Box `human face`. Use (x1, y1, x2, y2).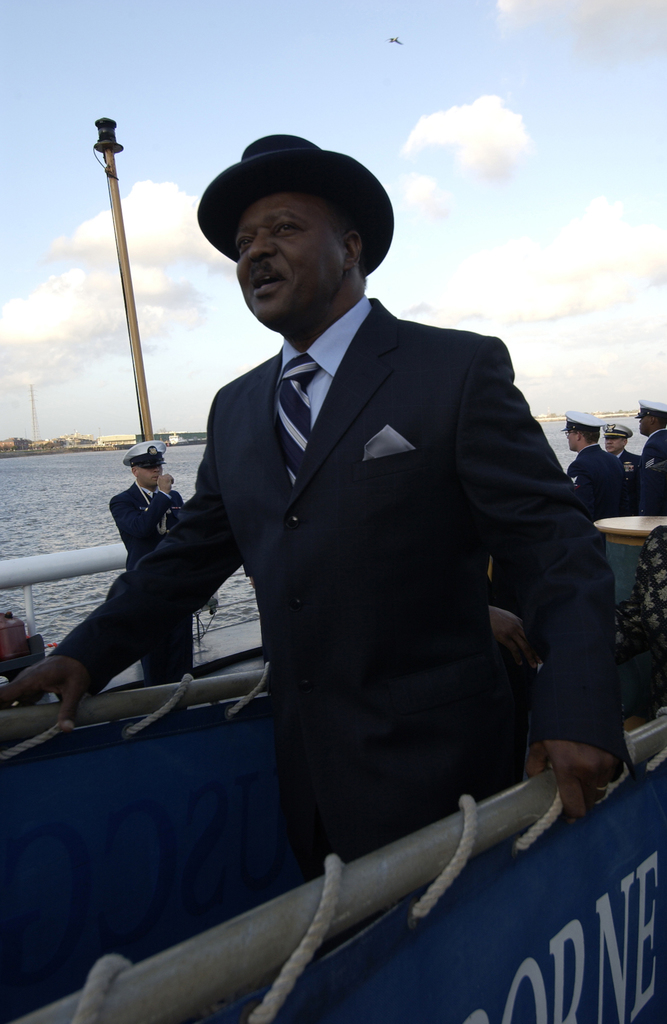
(567, 429, 577, 449).
